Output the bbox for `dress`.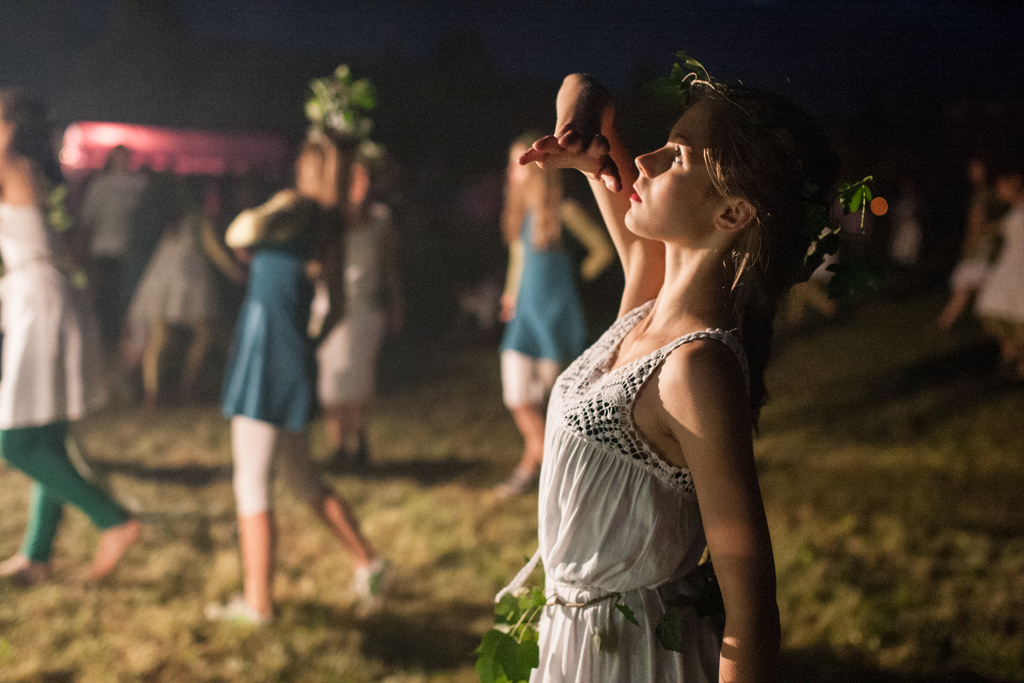
bbox=[552, 270, 722, 625].
